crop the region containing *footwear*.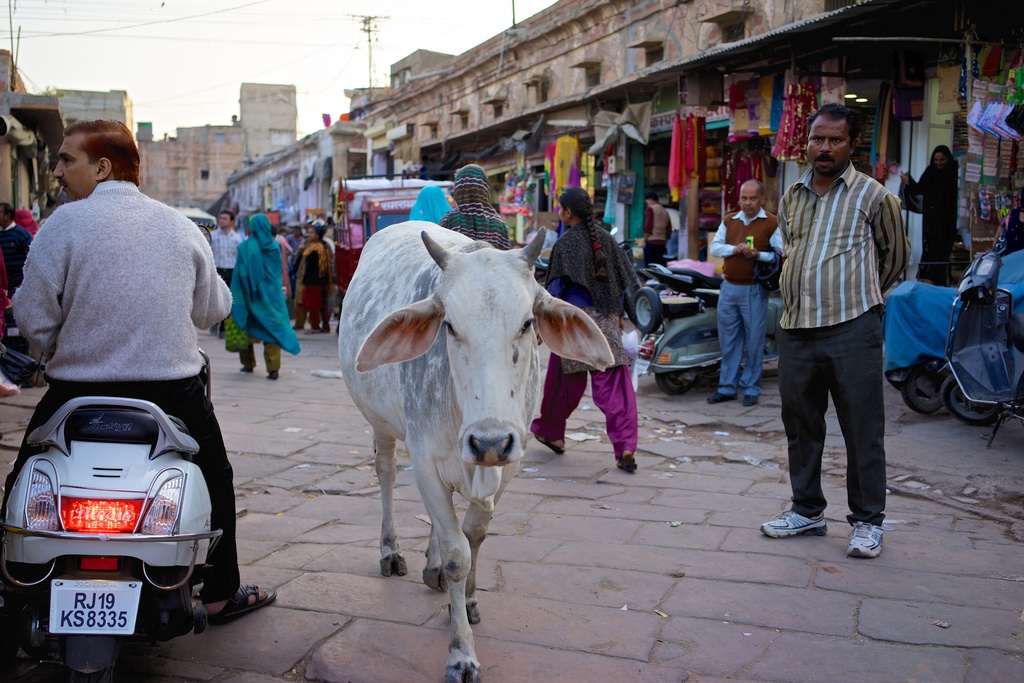
Crop region: [616, 454, 636, 474].
